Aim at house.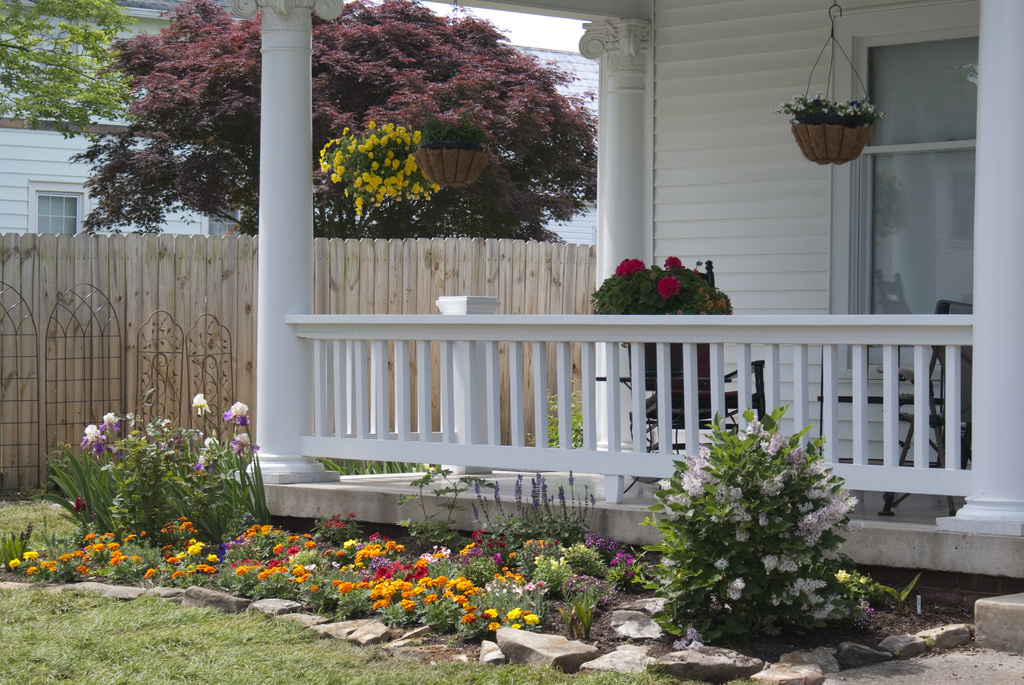
Aimed at 0/0/1023/654.
